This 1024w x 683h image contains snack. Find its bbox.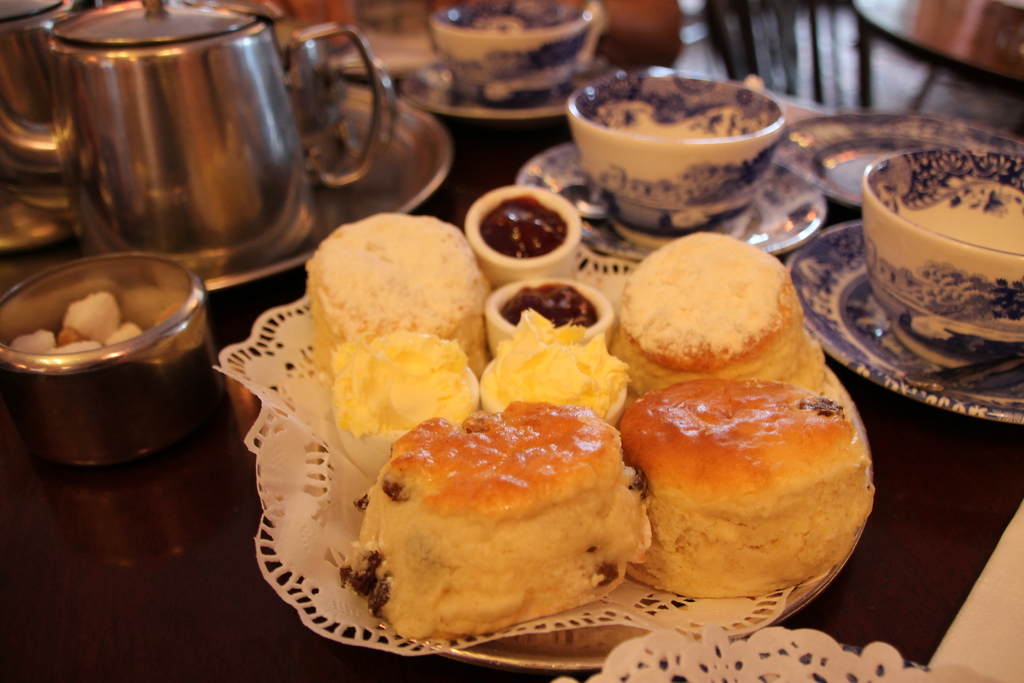
300,220,481,362.
